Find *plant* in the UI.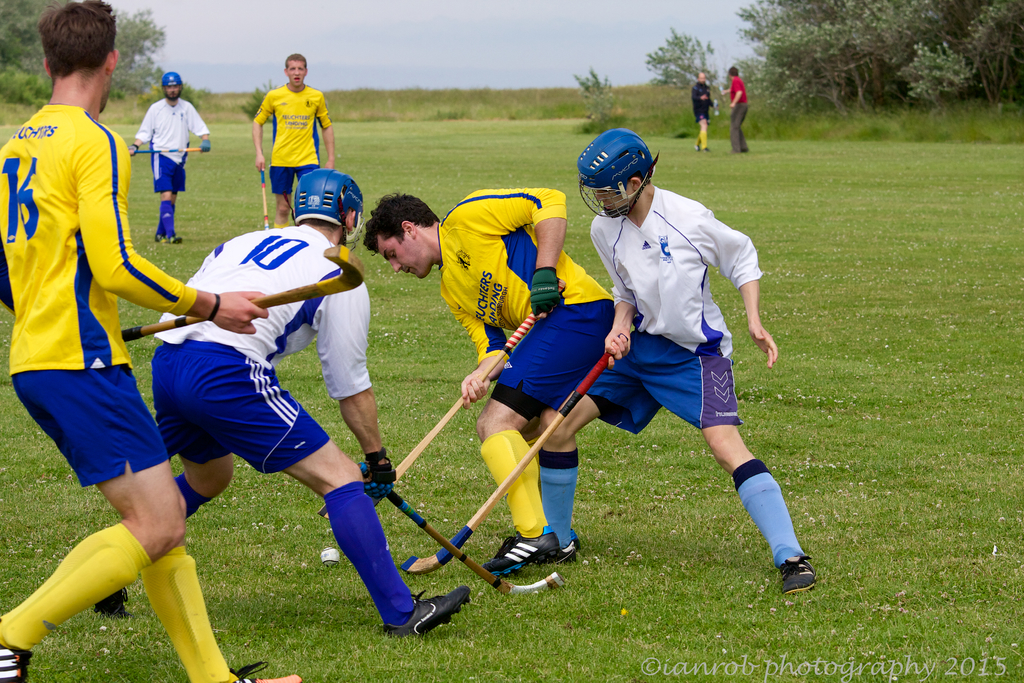
UI element at x1=430, y1=97, x2=483, y2=127.
